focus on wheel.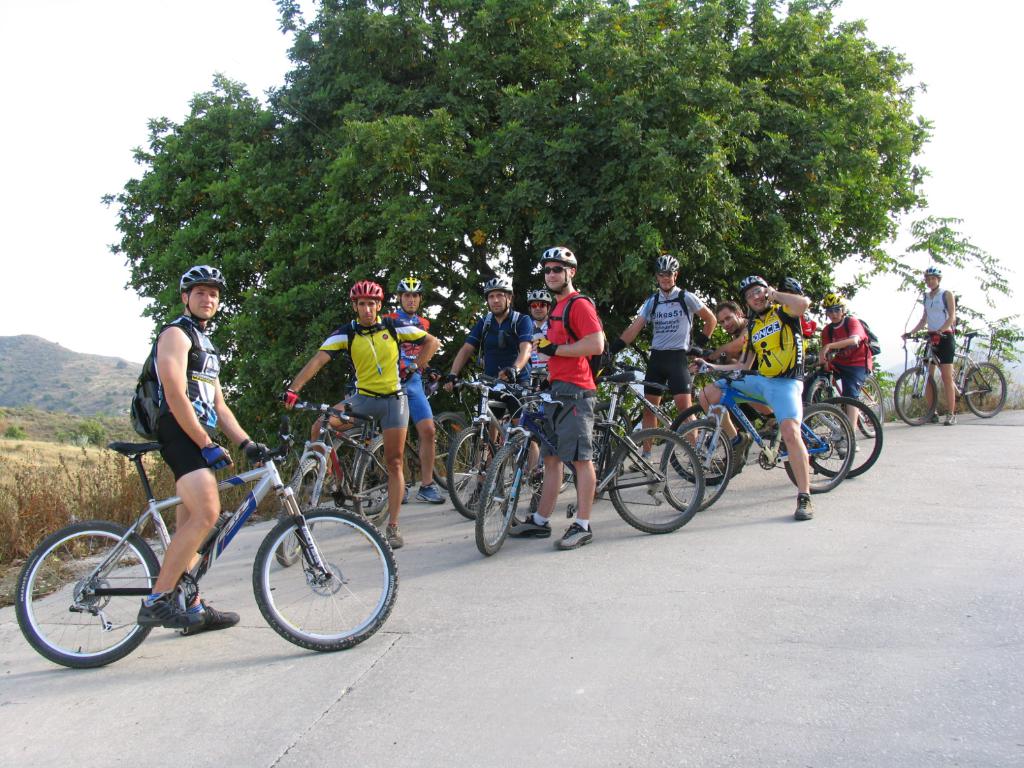
Focused at x1=473 y1=438 x2=518 y2=560.
